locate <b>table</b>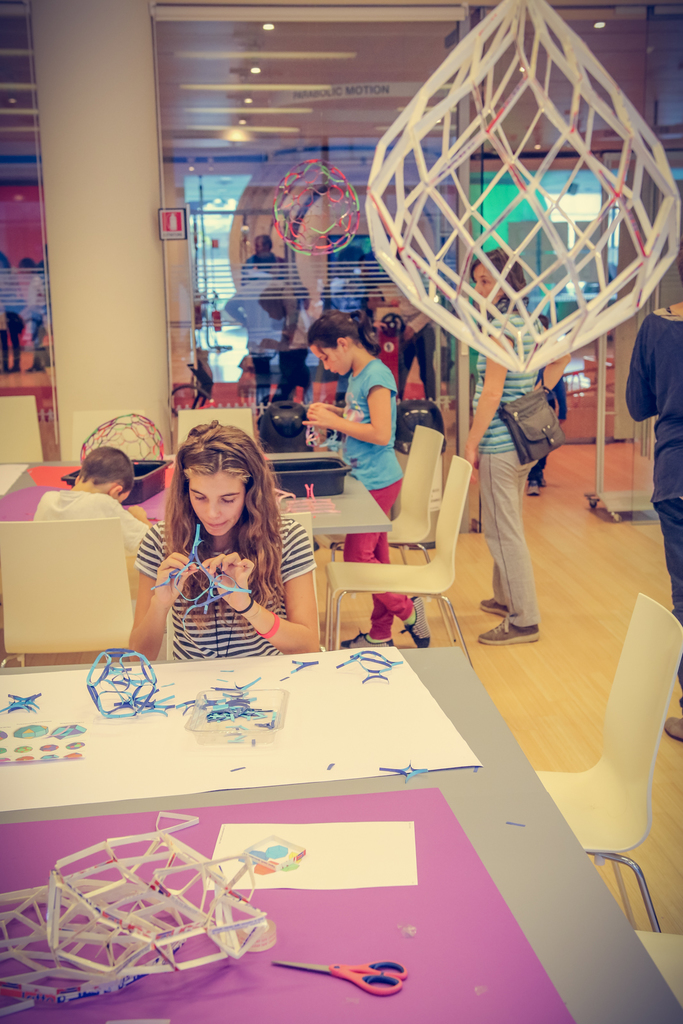
pyautogui.locateOnScreen(0, 485, 664, 1011)
